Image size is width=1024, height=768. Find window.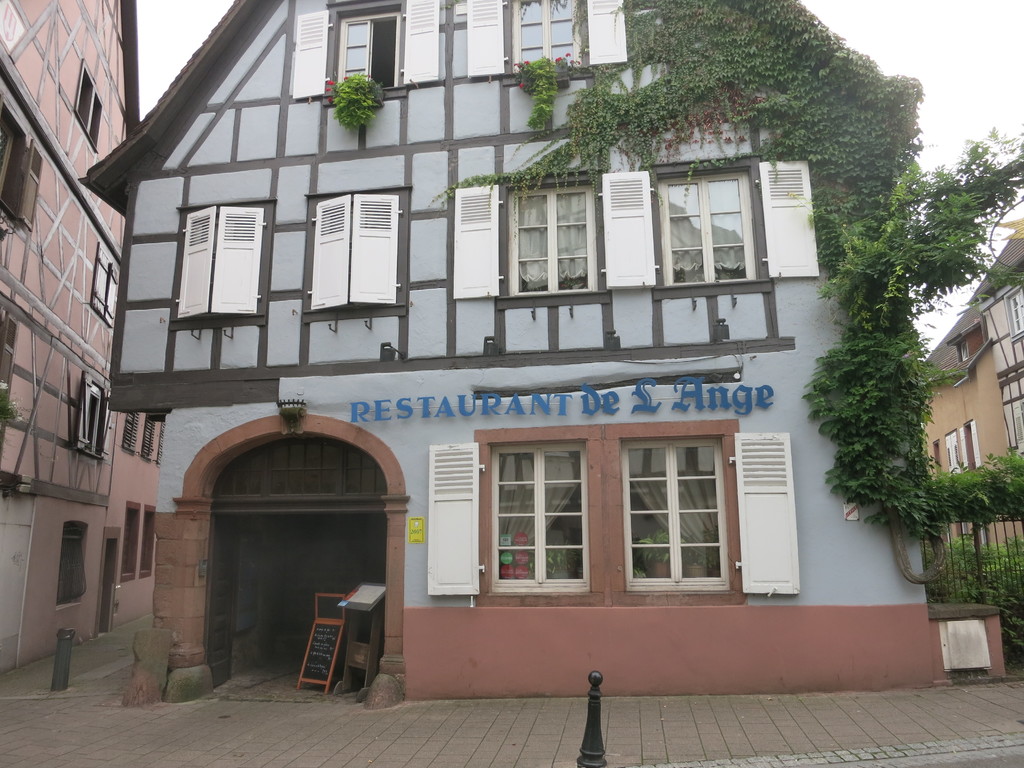
[295,188,418,321].
